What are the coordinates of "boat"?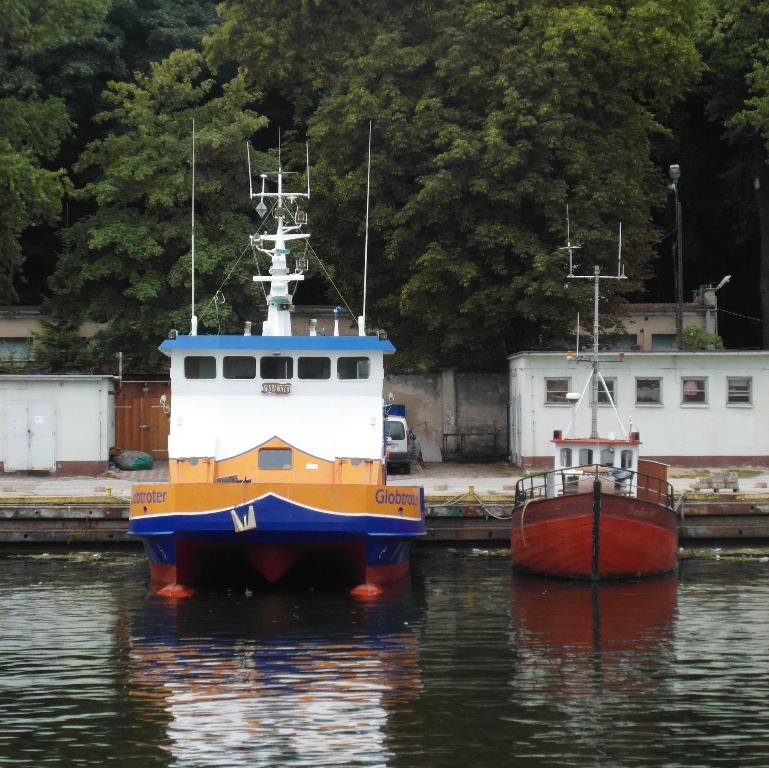
select_region(126, 108, 451, 599).
